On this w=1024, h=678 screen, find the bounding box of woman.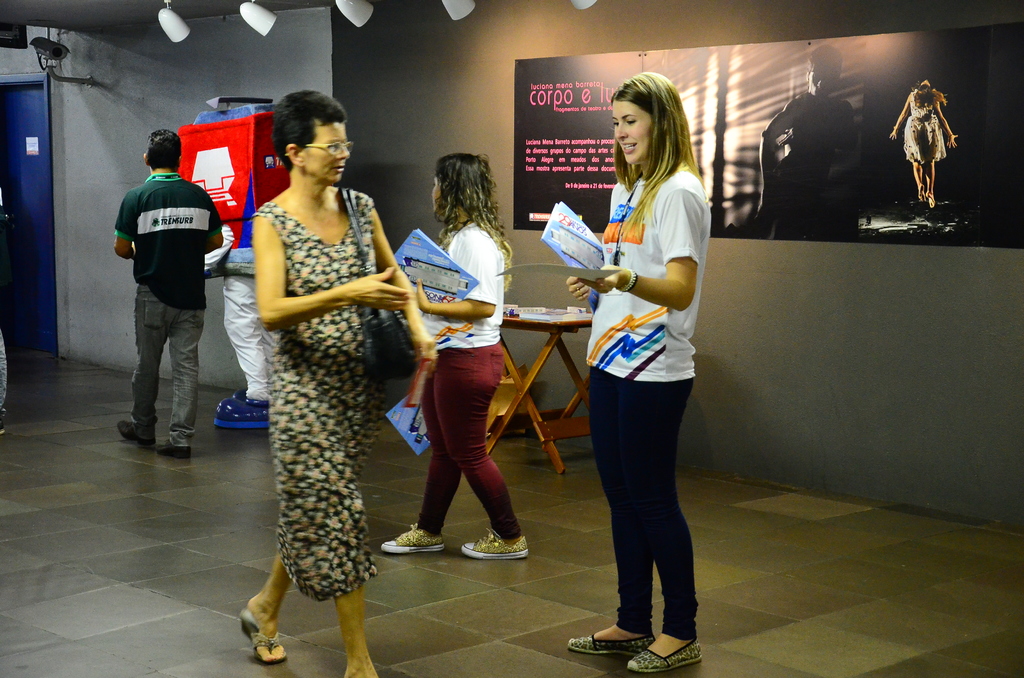
Bounding box: (left=240, top=90, right=435, bottom=677).
